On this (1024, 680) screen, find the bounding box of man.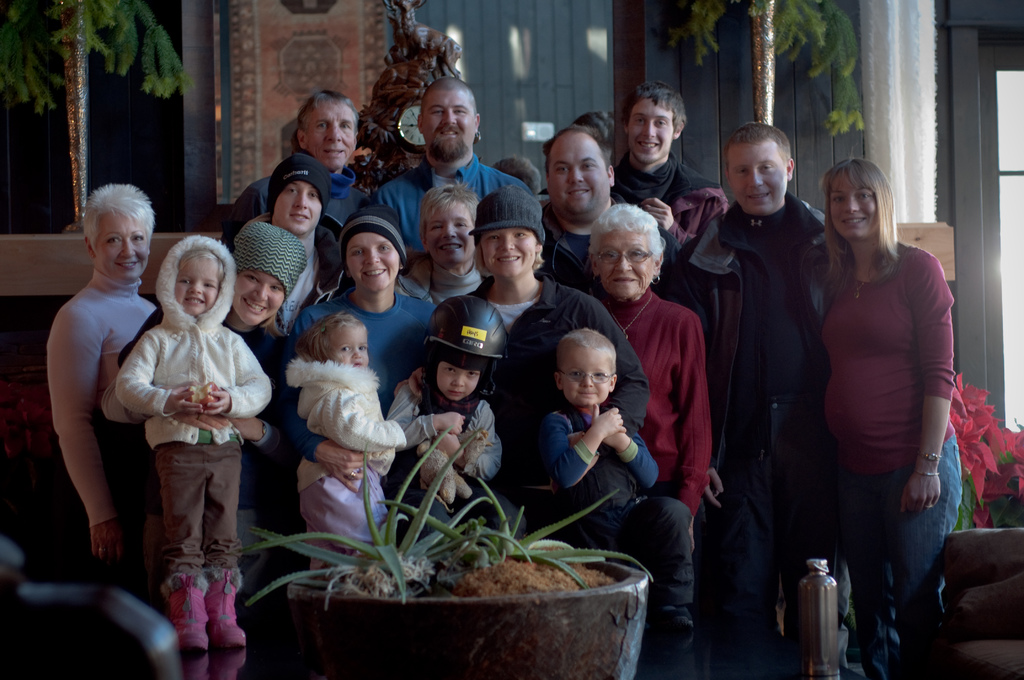
Bounding box: <box>364,74,532,250</box>.
